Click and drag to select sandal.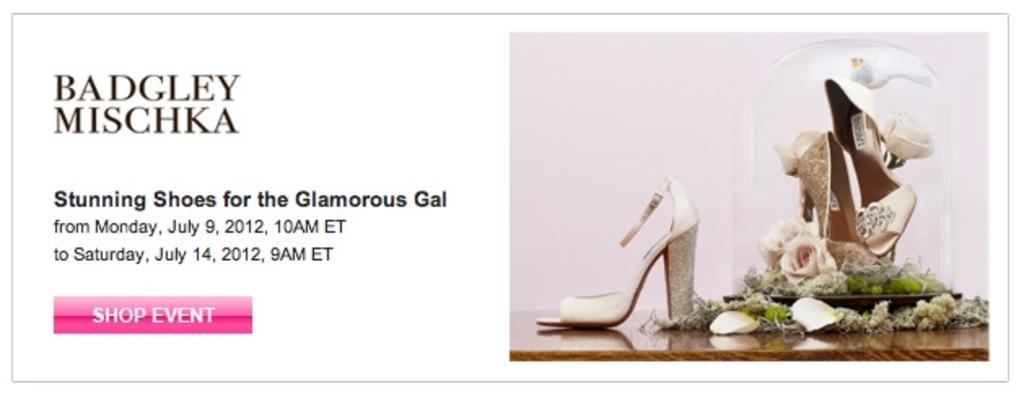
Selection: Rect(571, 181, 708, 334).
